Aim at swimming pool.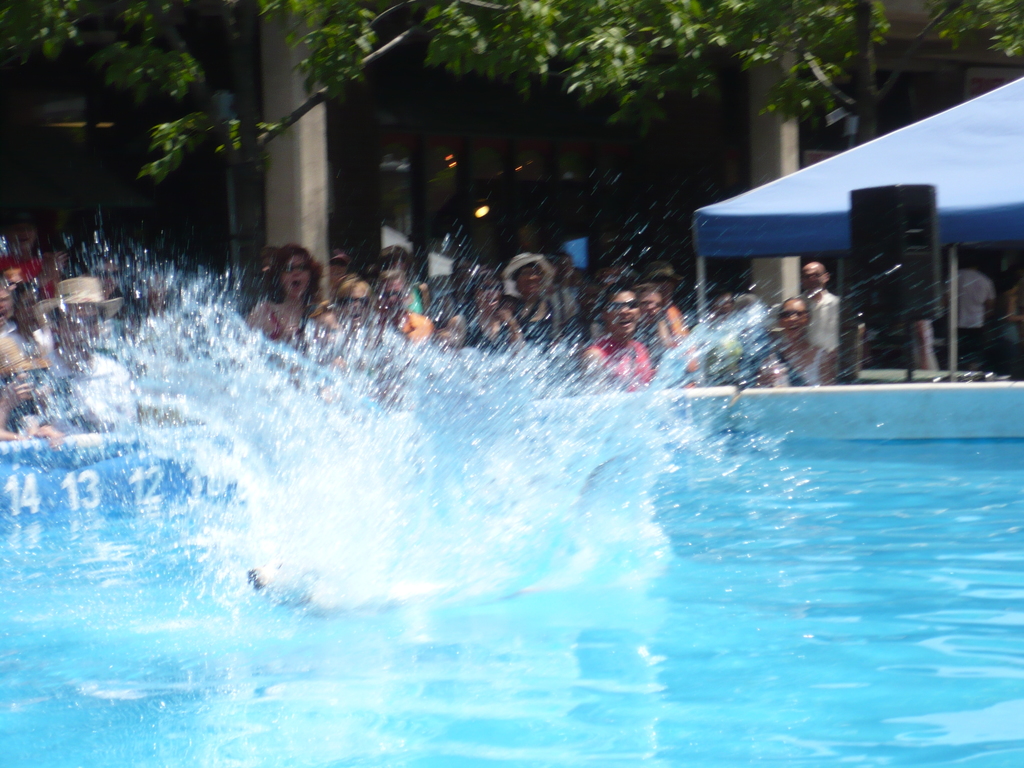
Aimed at bbox=(0, 381, 1023, 767).
